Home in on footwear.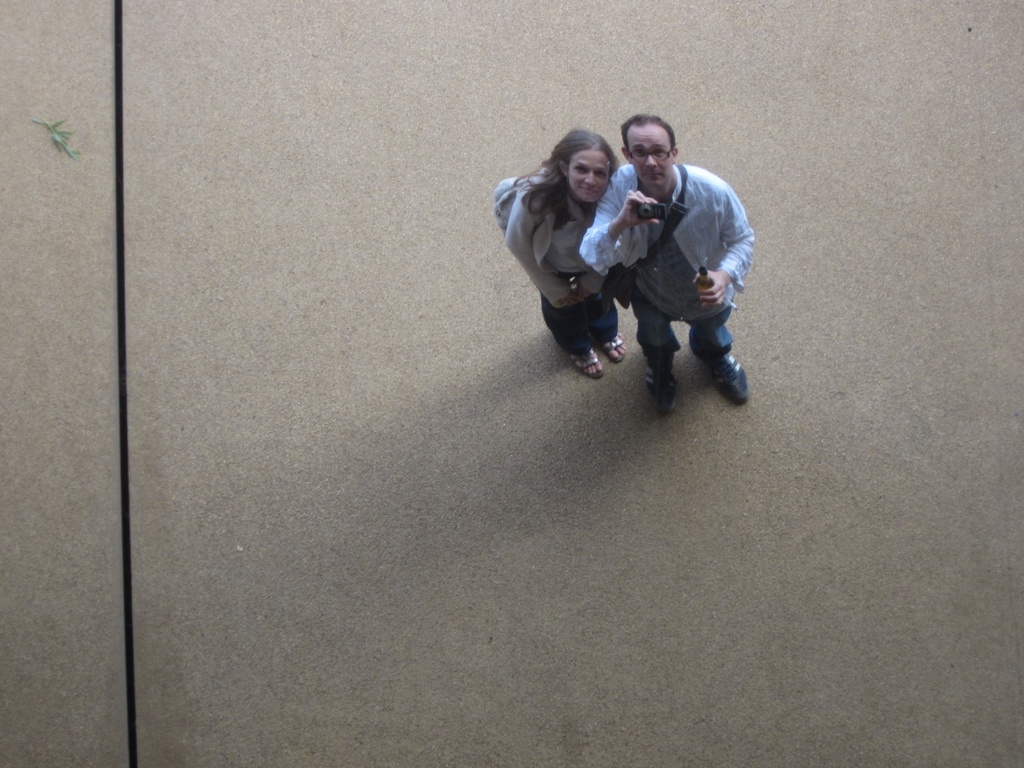
Homed in at detection(642, 362, 678, 408).
